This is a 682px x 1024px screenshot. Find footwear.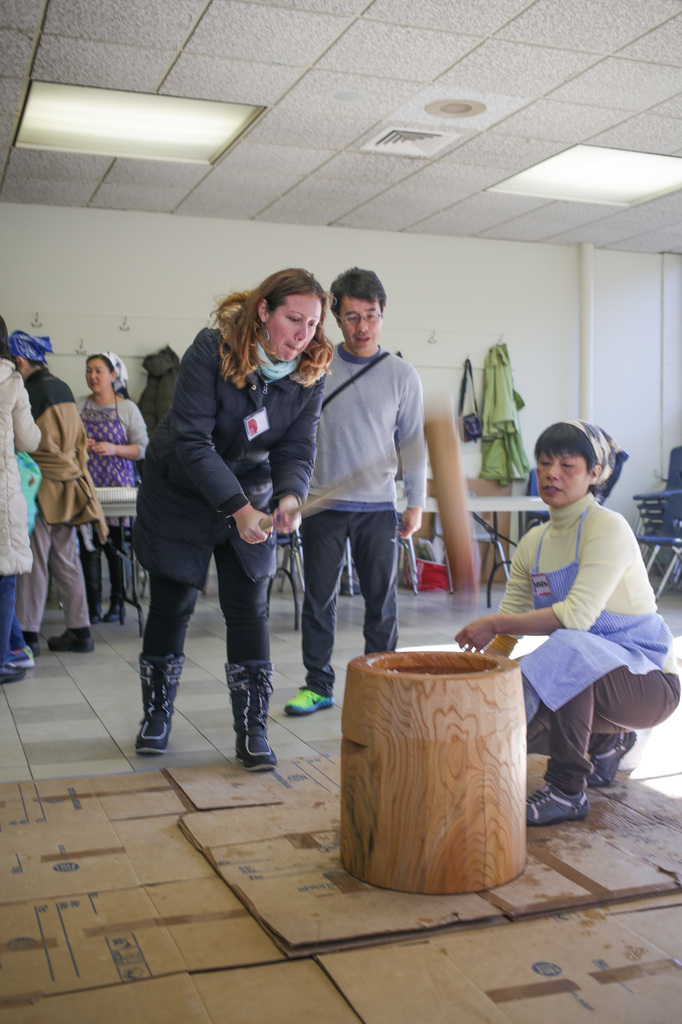
Bounding box: [x1=279, y1=676, x2=333, y2=715].
